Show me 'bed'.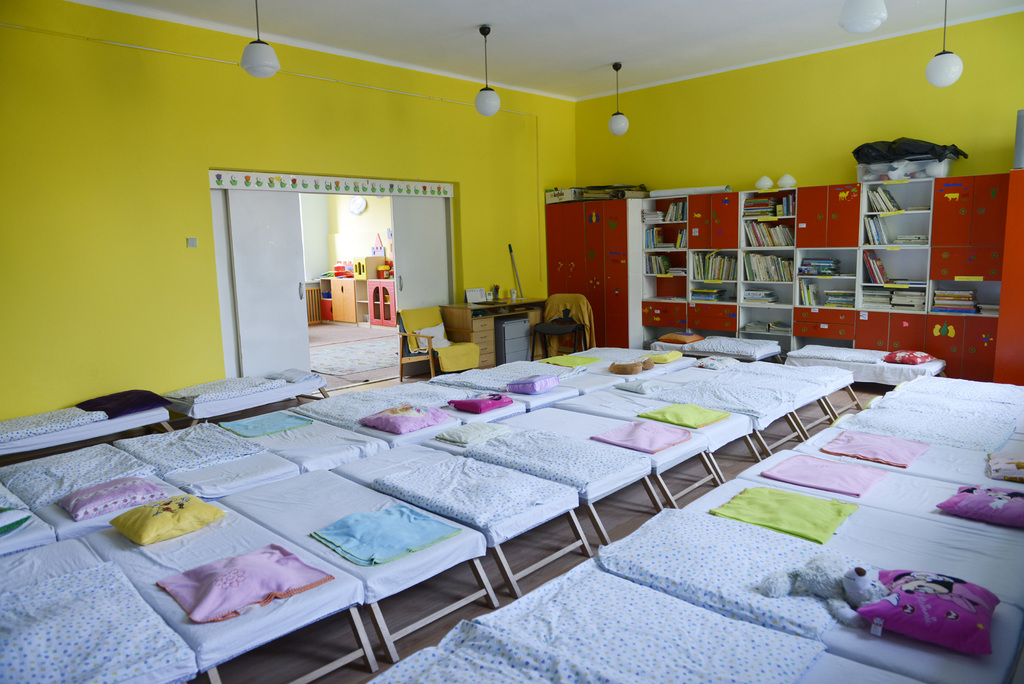
'bed' is here: bbox=[492, 395, 723, 510].
